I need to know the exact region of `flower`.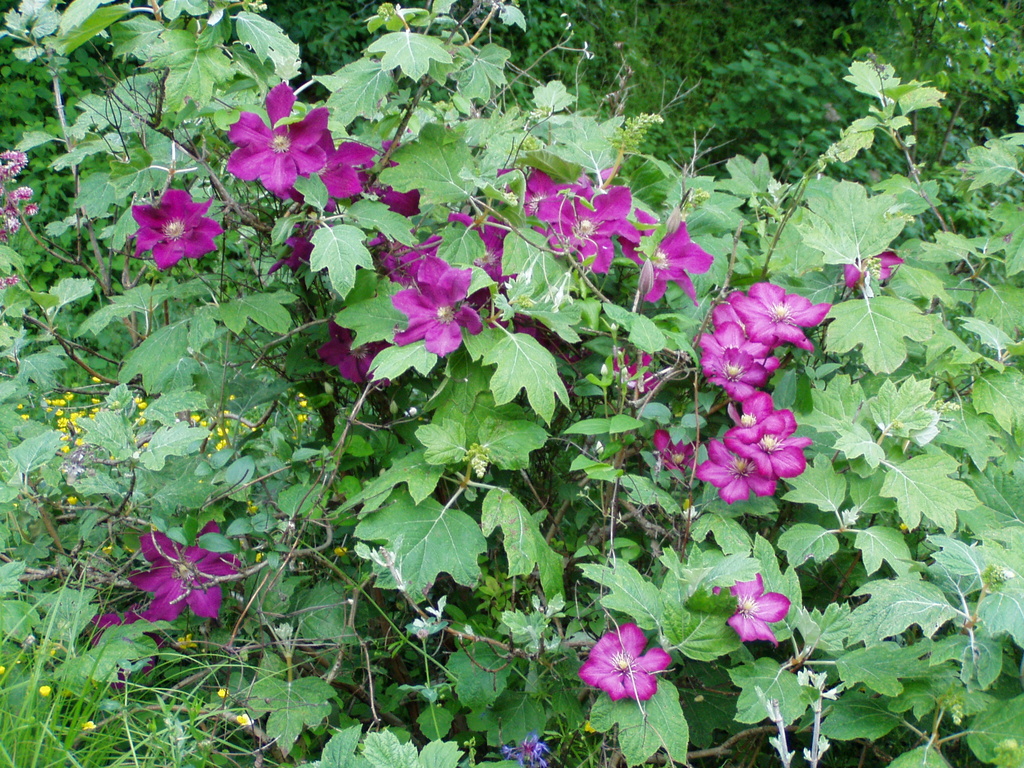
Region: 86,610,166,694.
